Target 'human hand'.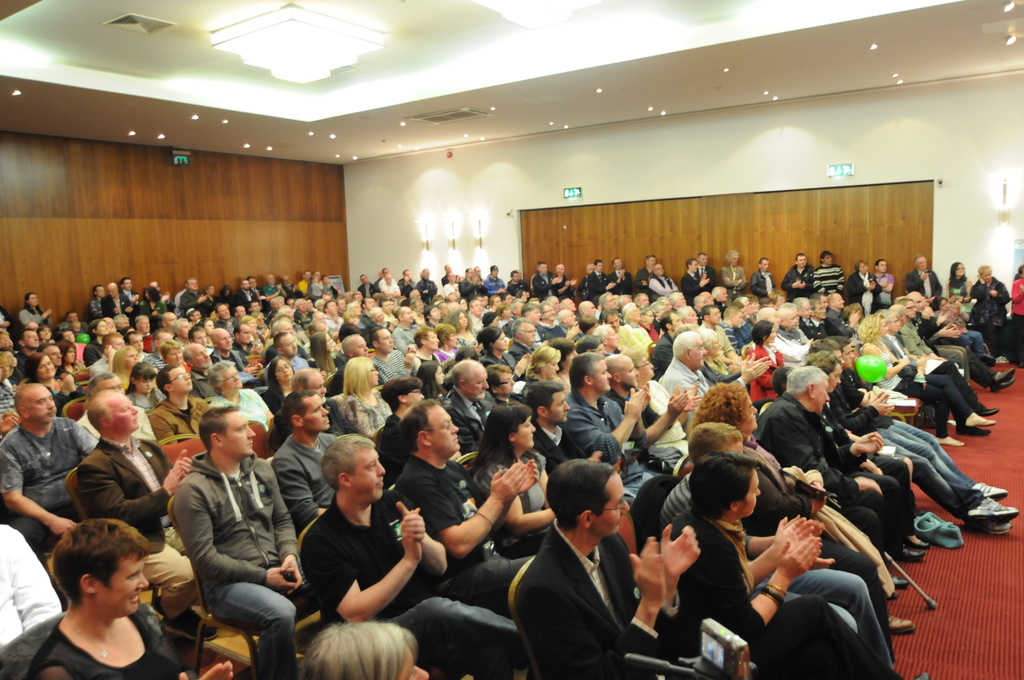
Target region: <box>917,270,929,282</box>.
